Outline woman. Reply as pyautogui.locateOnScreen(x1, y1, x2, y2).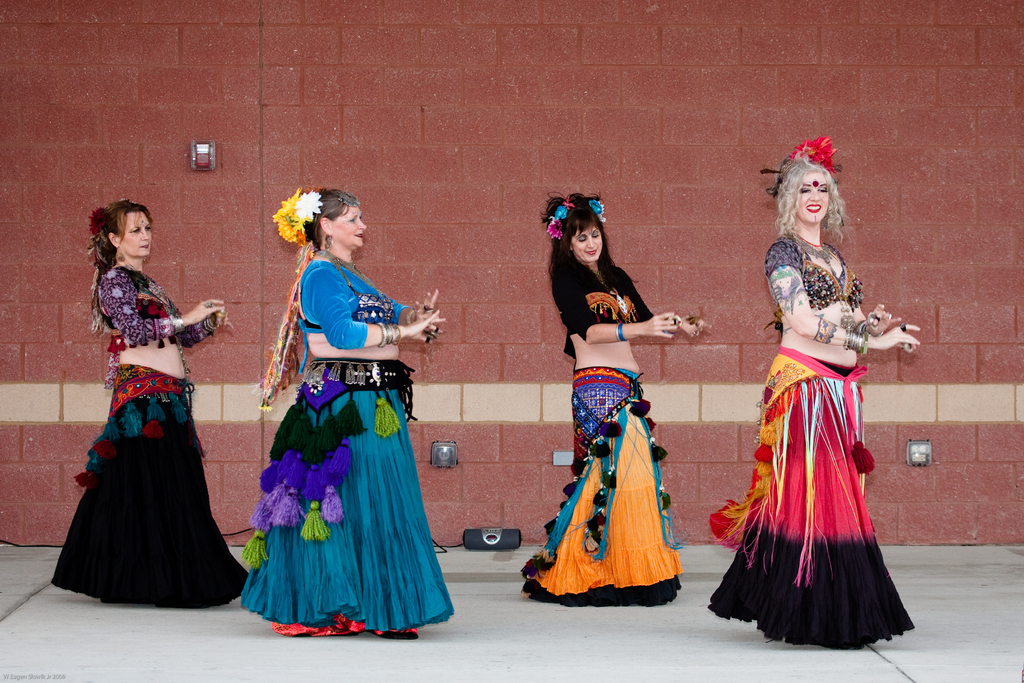
pyautogui.locateOnScreen(42, 196, 253, 607).
